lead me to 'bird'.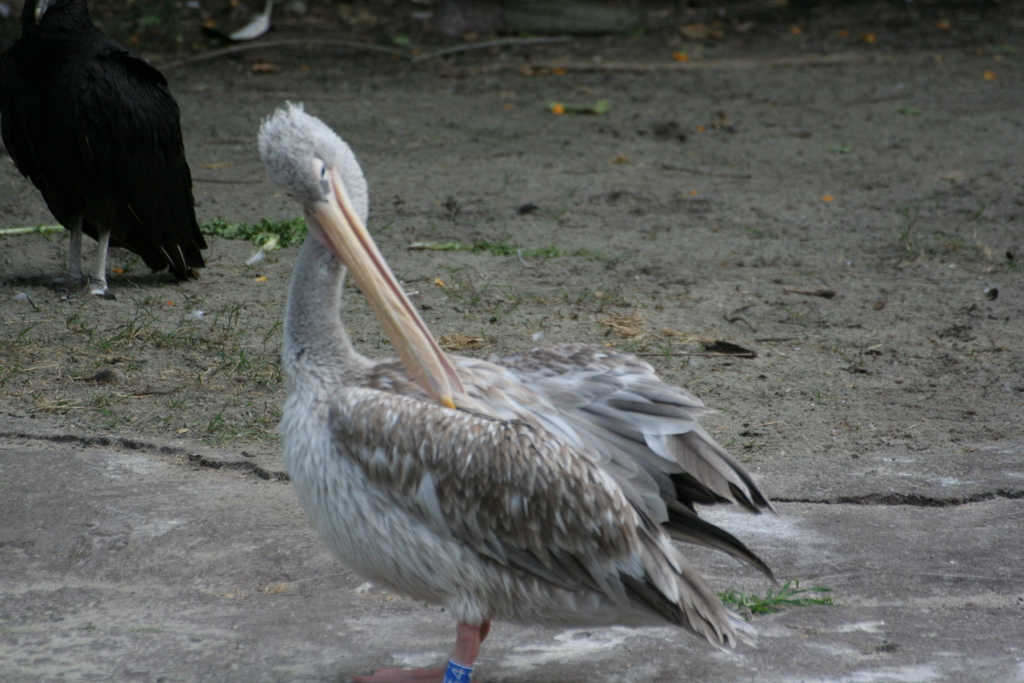
Lead to 259/141/764/668.
